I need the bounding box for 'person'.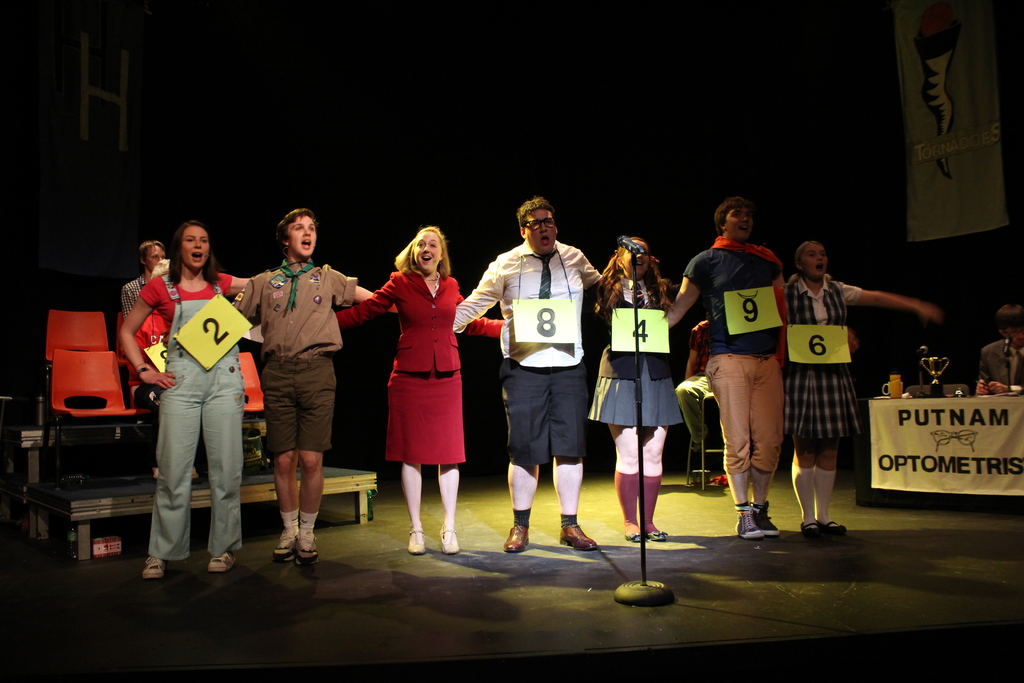
Here it is: (left=228, top=202, right=375, bottom=557).
